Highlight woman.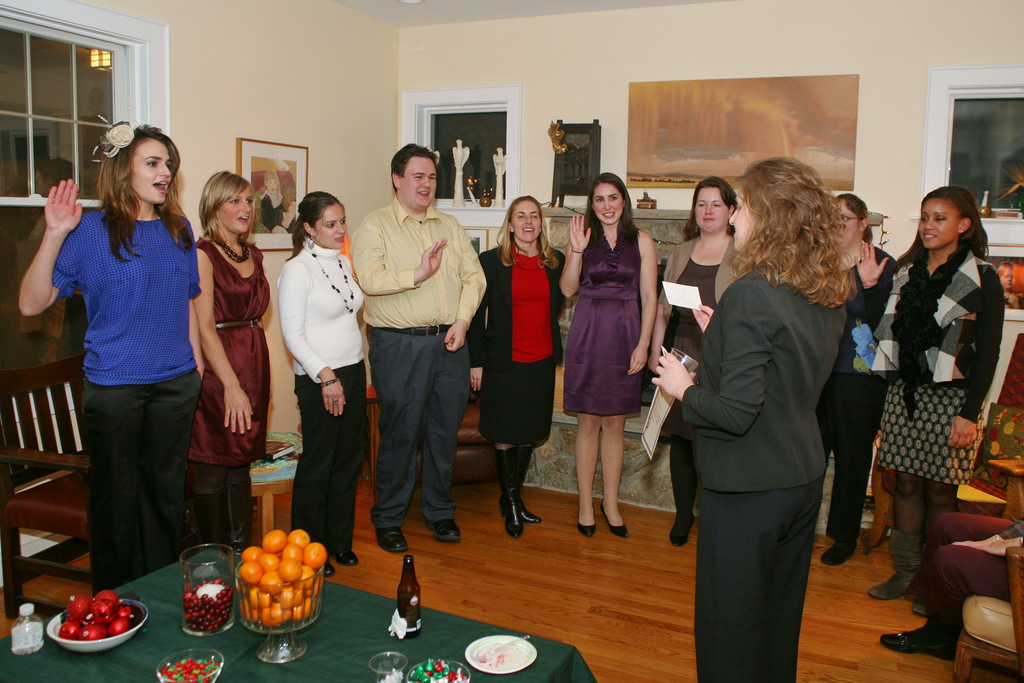
Highlighted region: {"left": 274, "top": 186, "right": 374, "bottom": 578}.
